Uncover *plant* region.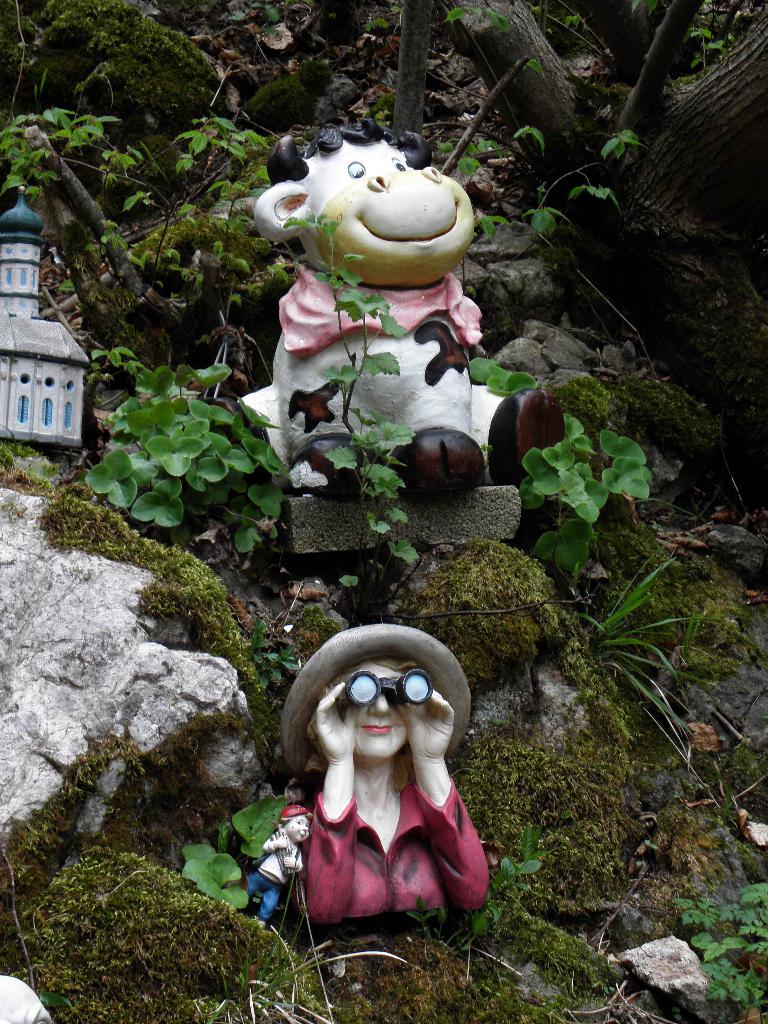
Uncovered: pyautogui.locateOnScreen(679, 868, 765, 1013).
